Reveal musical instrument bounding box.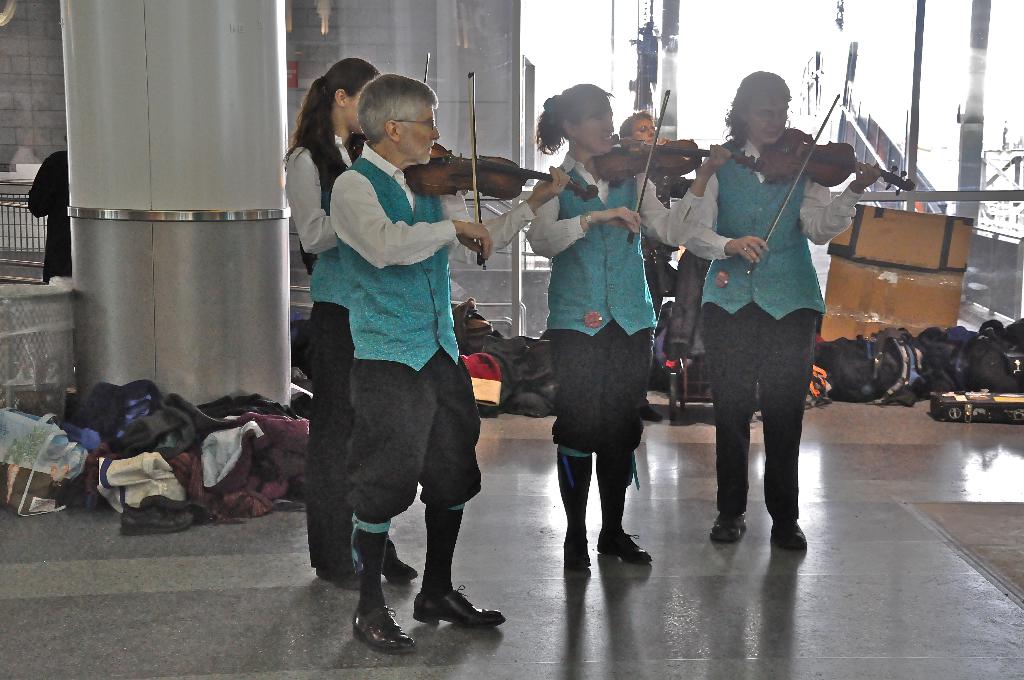
Revealed: left=347, top=50, right=449, bottom=160.
